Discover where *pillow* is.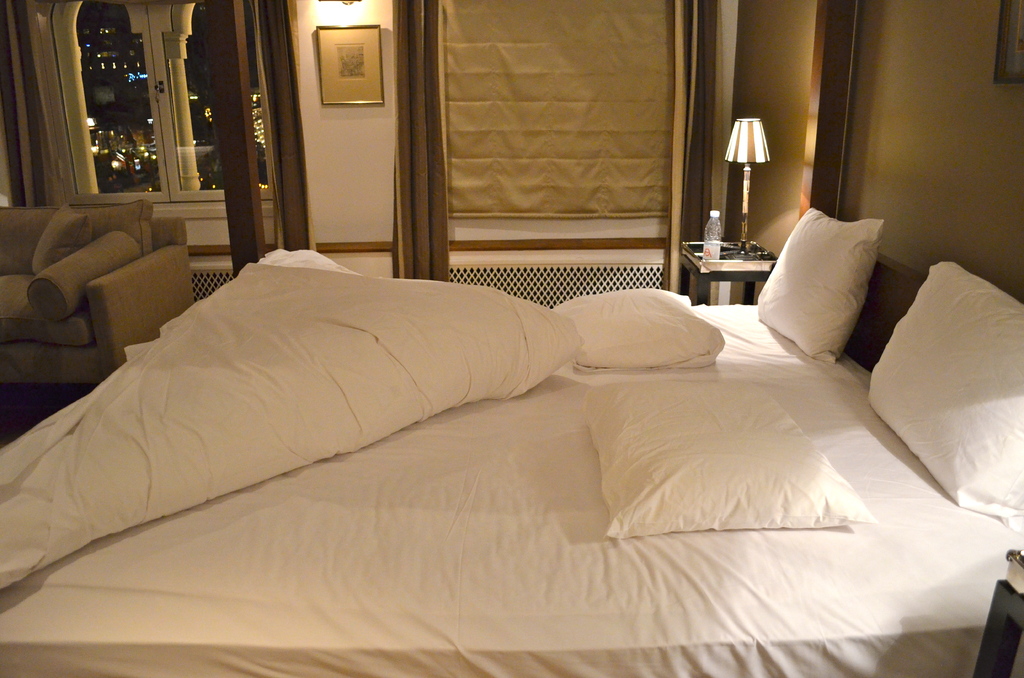
Discovered at <region>864, 261, 1023, 537</region>.
